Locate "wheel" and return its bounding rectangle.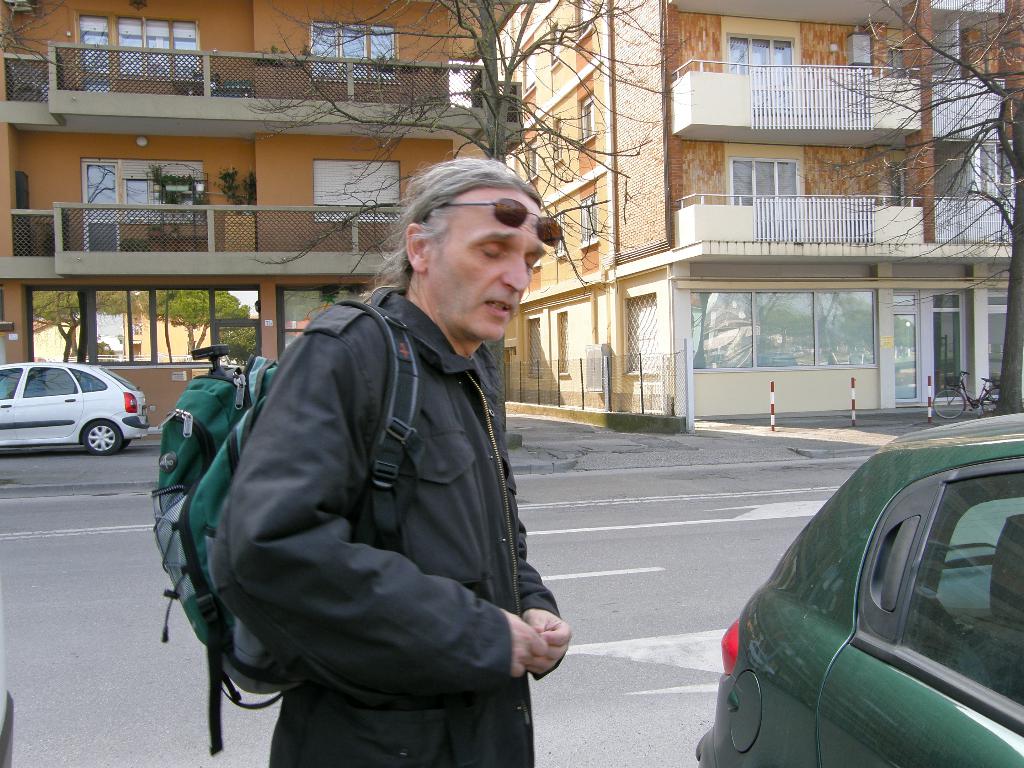
locate(932, 388, 965, 419).
